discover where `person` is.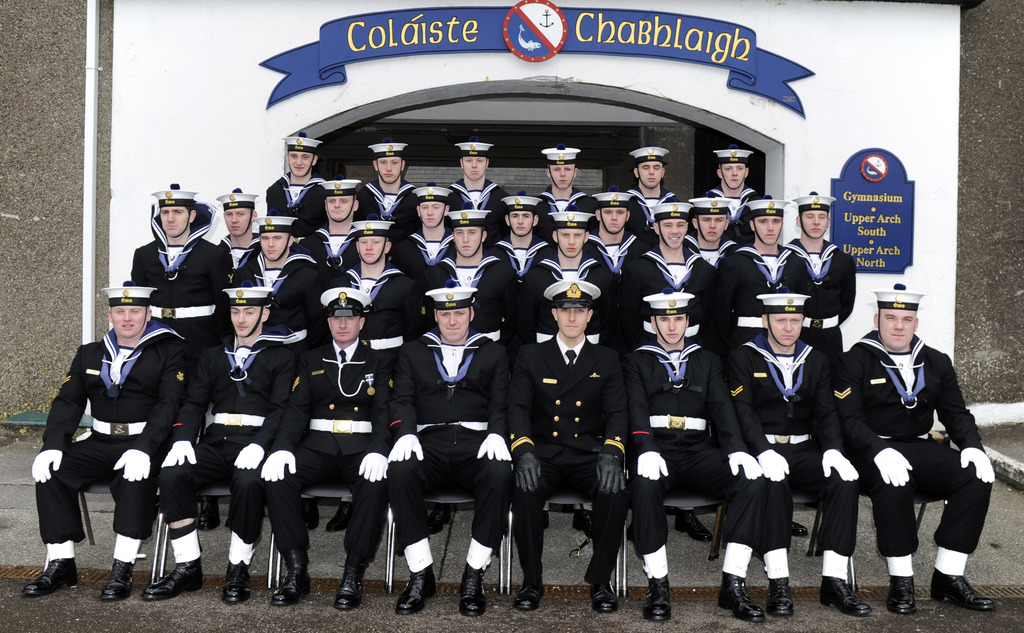
Discovered at box=[352, 138, 419, 226].
